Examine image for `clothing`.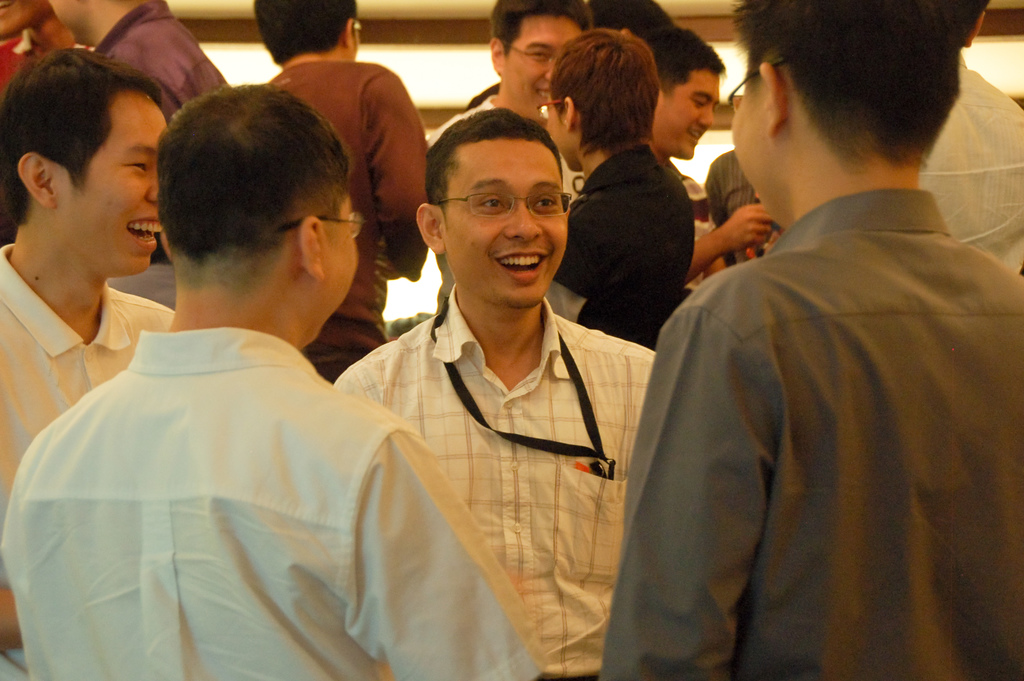
Examination result: 557 145 701 338.
